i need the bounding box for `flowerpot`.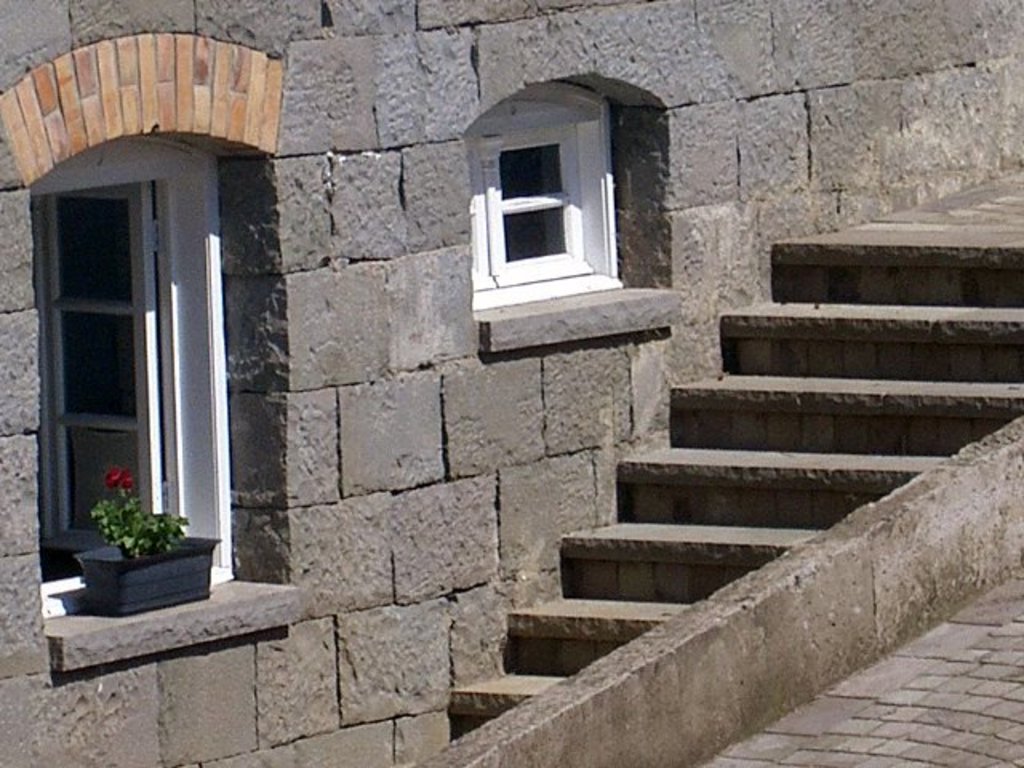
Here it is: x1=58 y1=507 x2=187 y2=605.
